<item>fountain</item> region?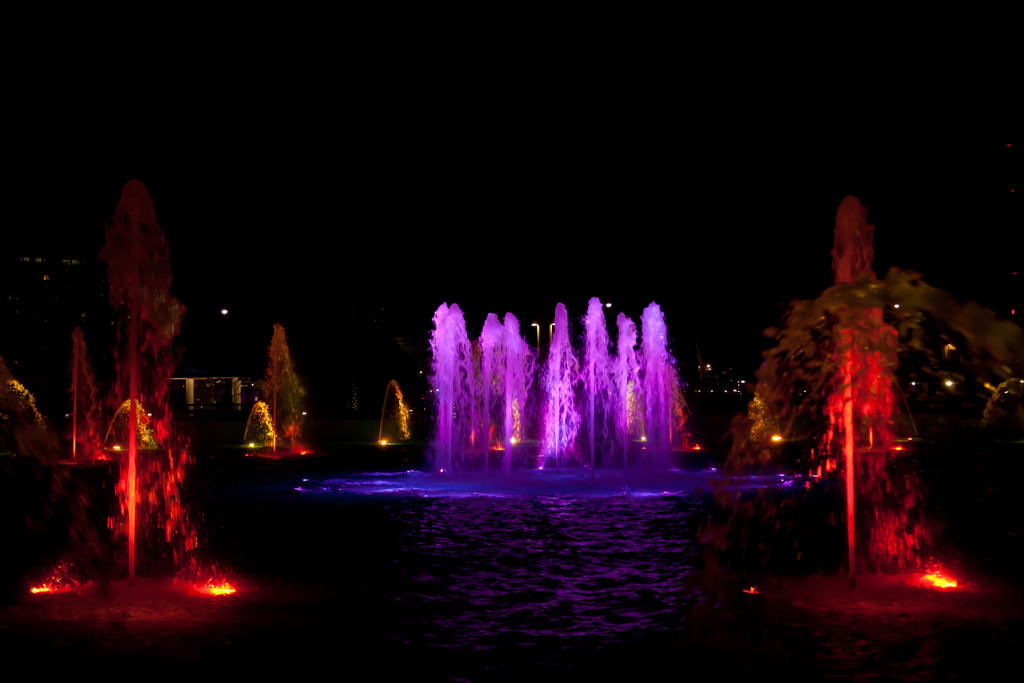
50 161 206 632
